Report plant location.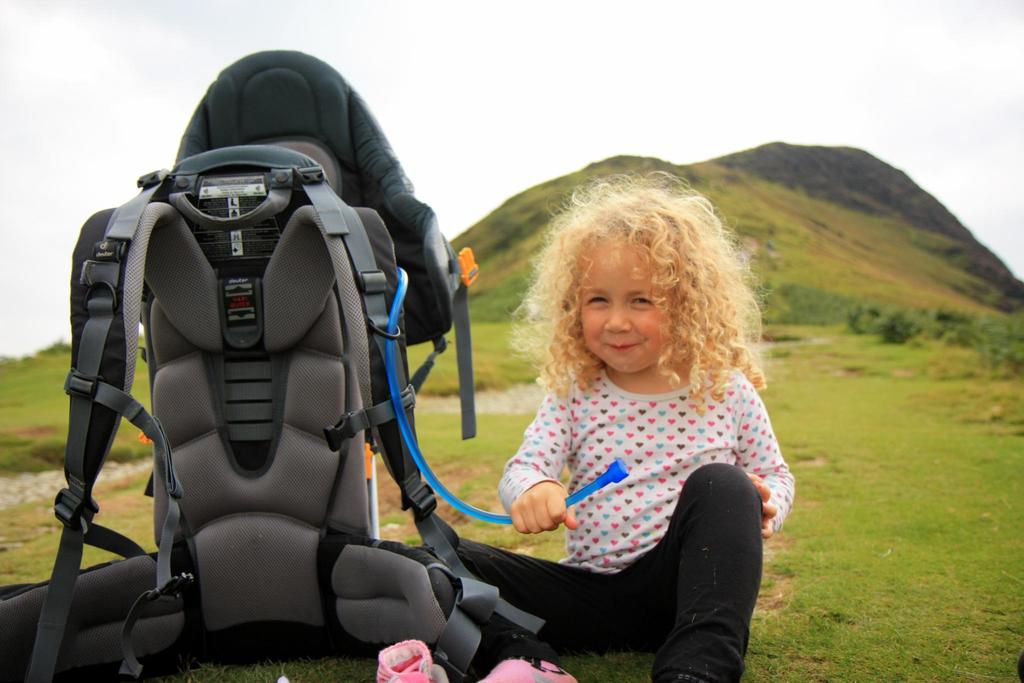
Report: box=[868, 306, 920, 342].
